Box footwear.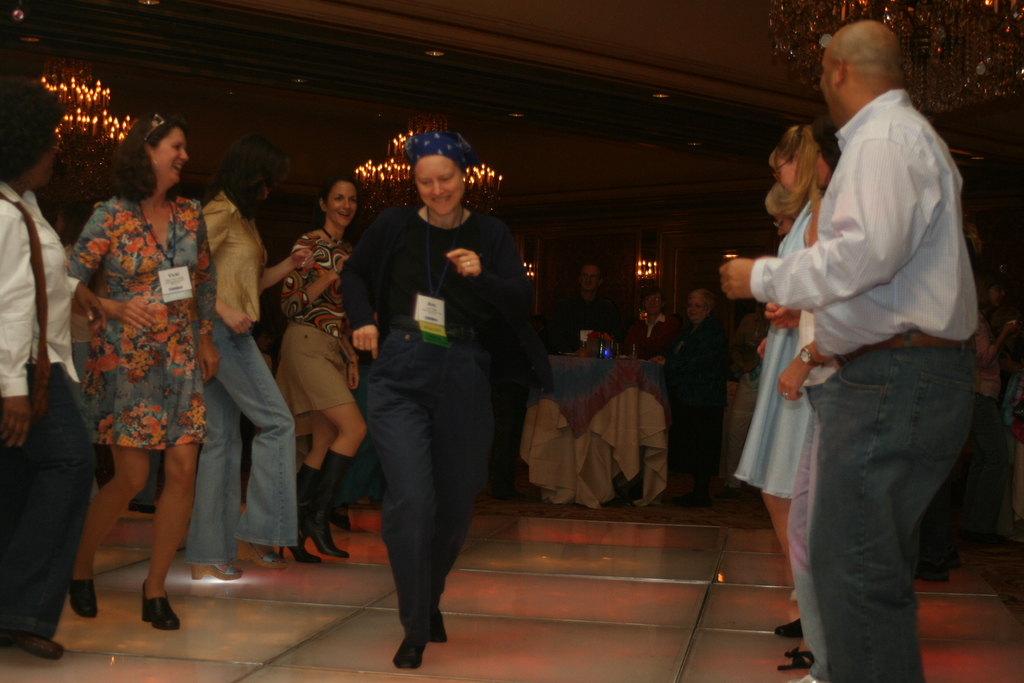
22:632:63:659.
